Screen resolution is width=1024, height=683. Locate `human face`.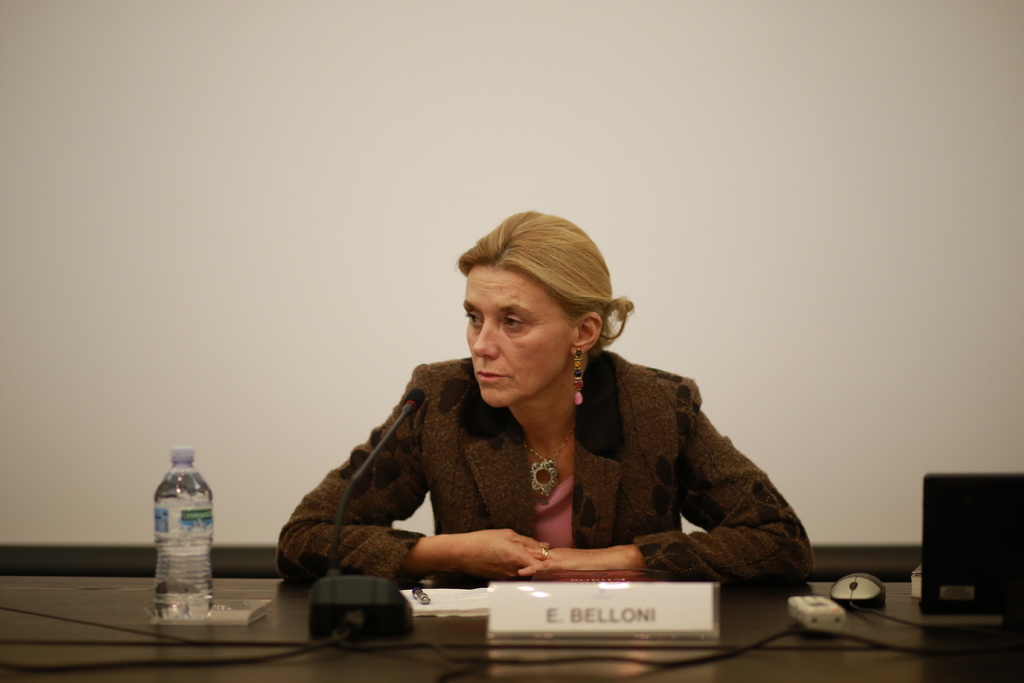
BBox(461, 267, 571, 411).
